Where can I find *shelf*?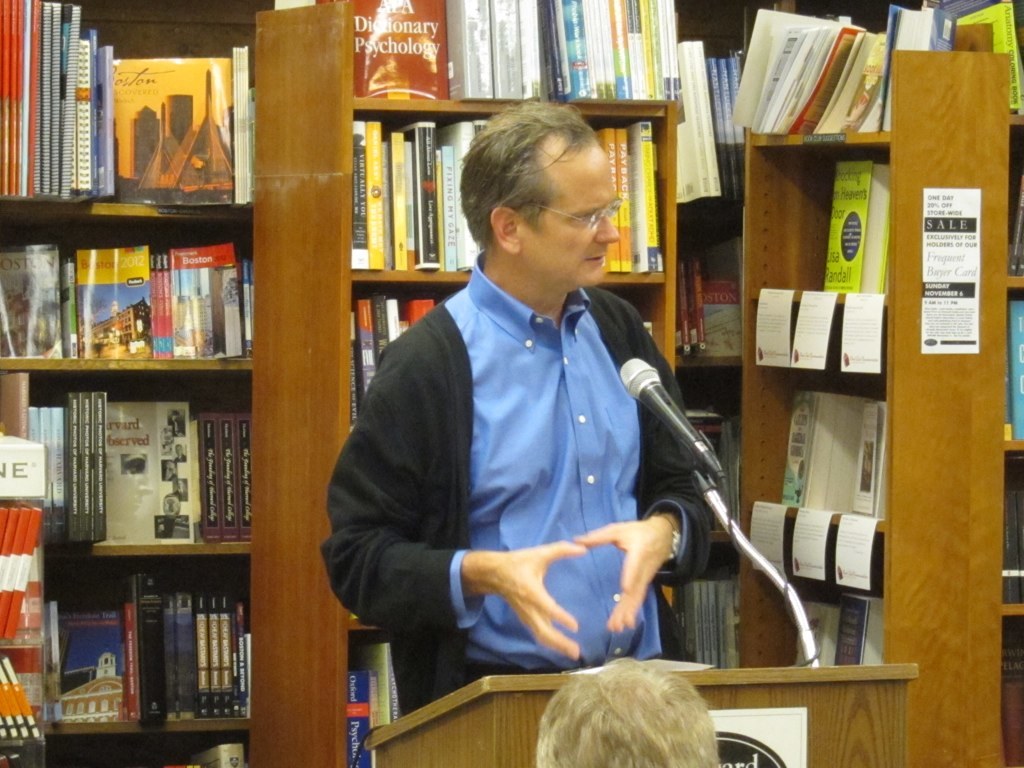
You can find it at 667, 146, 748, 364.
